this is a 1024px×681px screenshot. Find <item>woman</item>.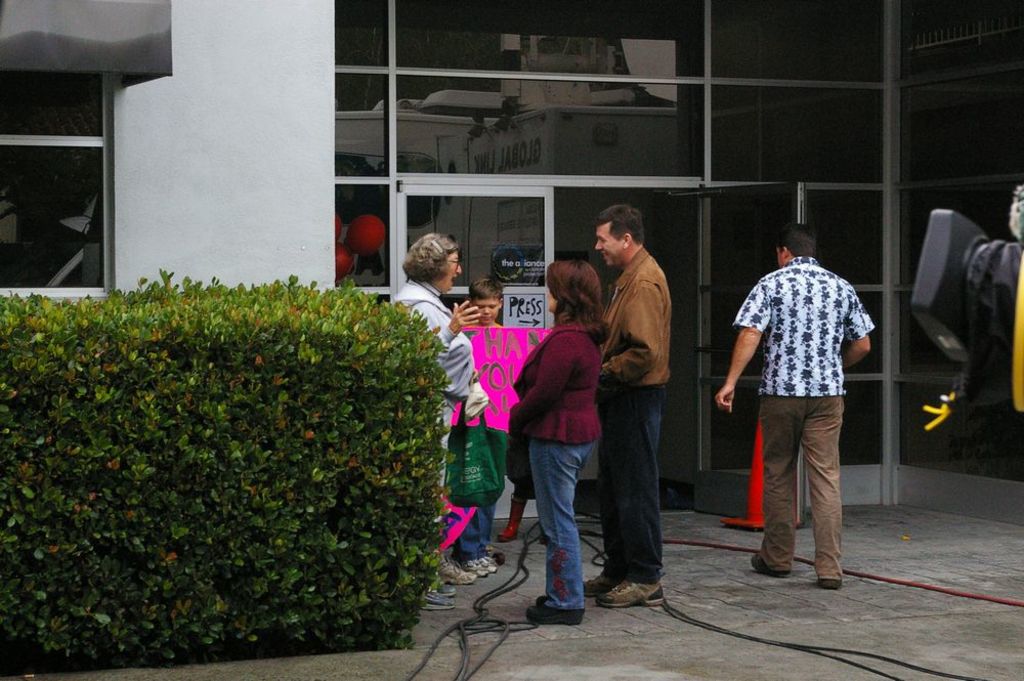
Bounding box: region(393, 231, 475, 612).
